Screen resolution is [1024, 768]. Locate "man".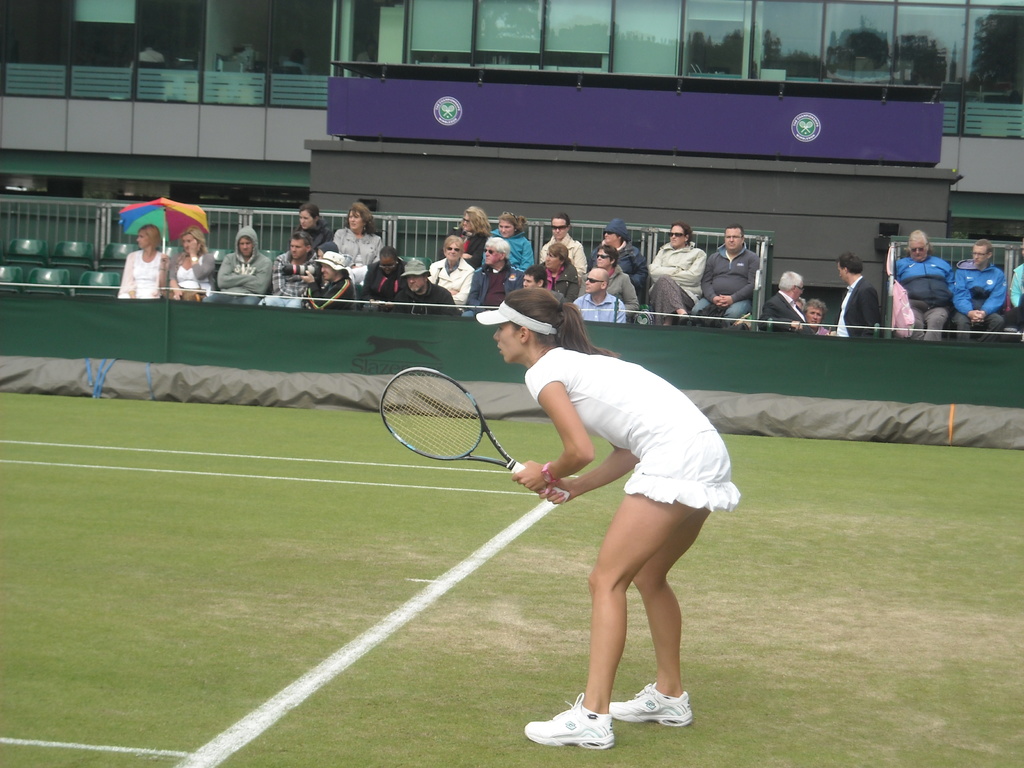
207/221/271/304.
